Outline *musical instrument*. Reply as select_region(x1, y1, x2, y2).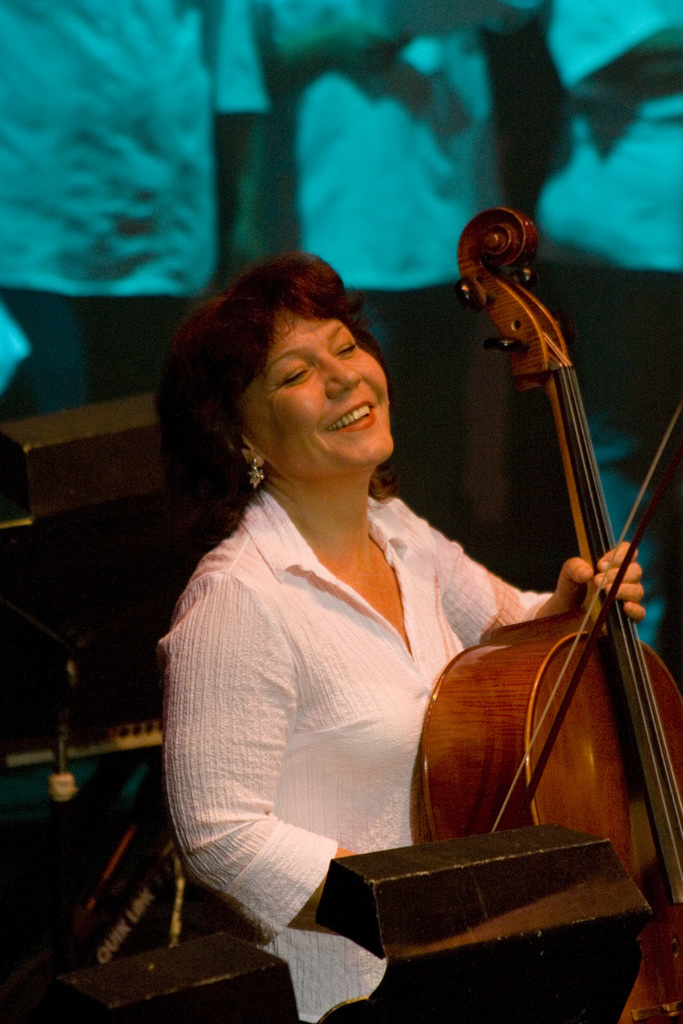
select_region(454, 139, 674, 921).
